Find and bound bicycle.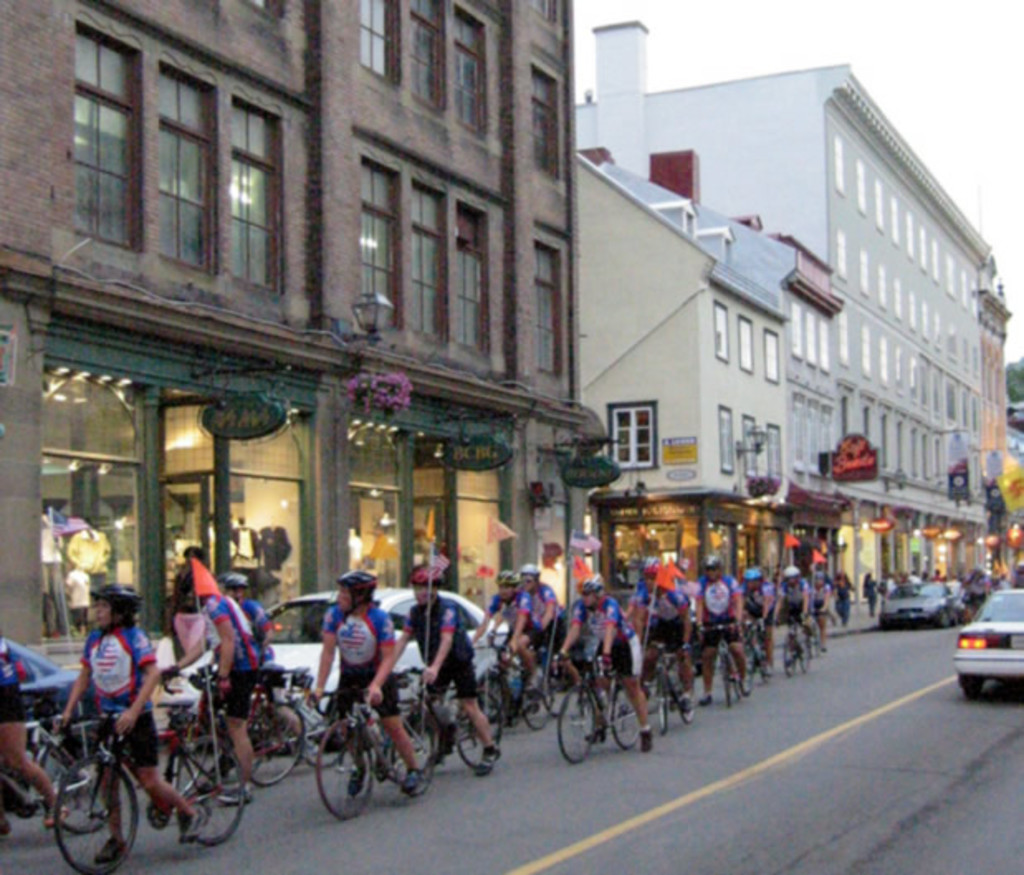
Bound: crop(283, 681, 428, 834).
